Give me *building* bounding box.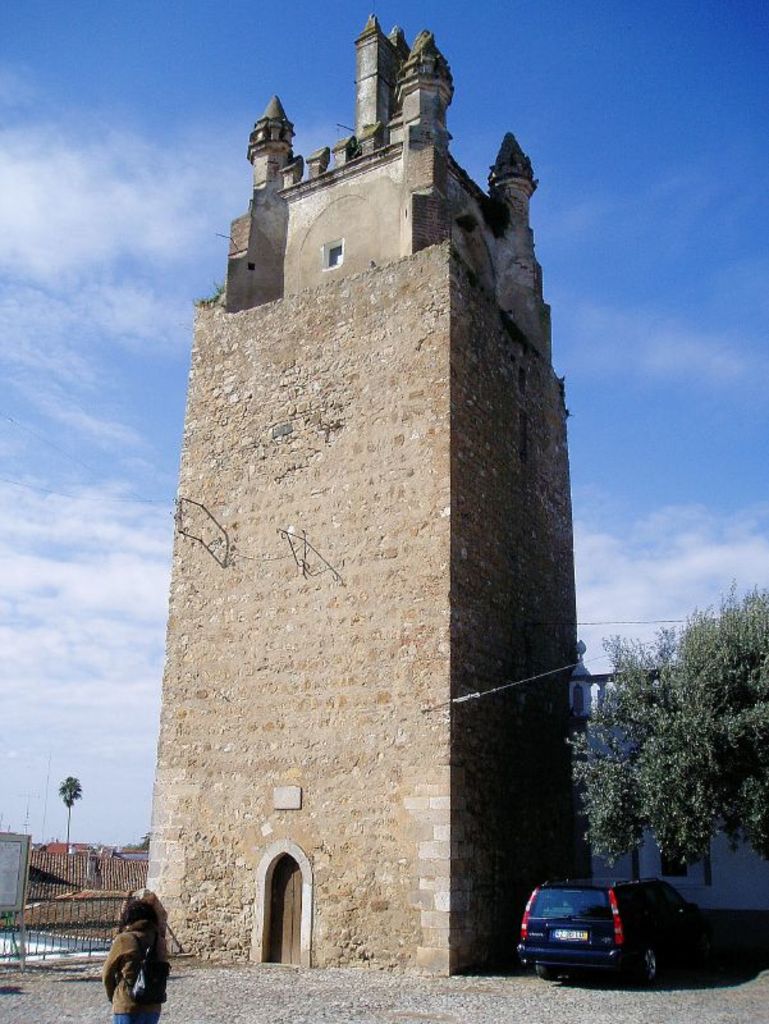
x1=567 y1=640 x2=768 y2=914.
